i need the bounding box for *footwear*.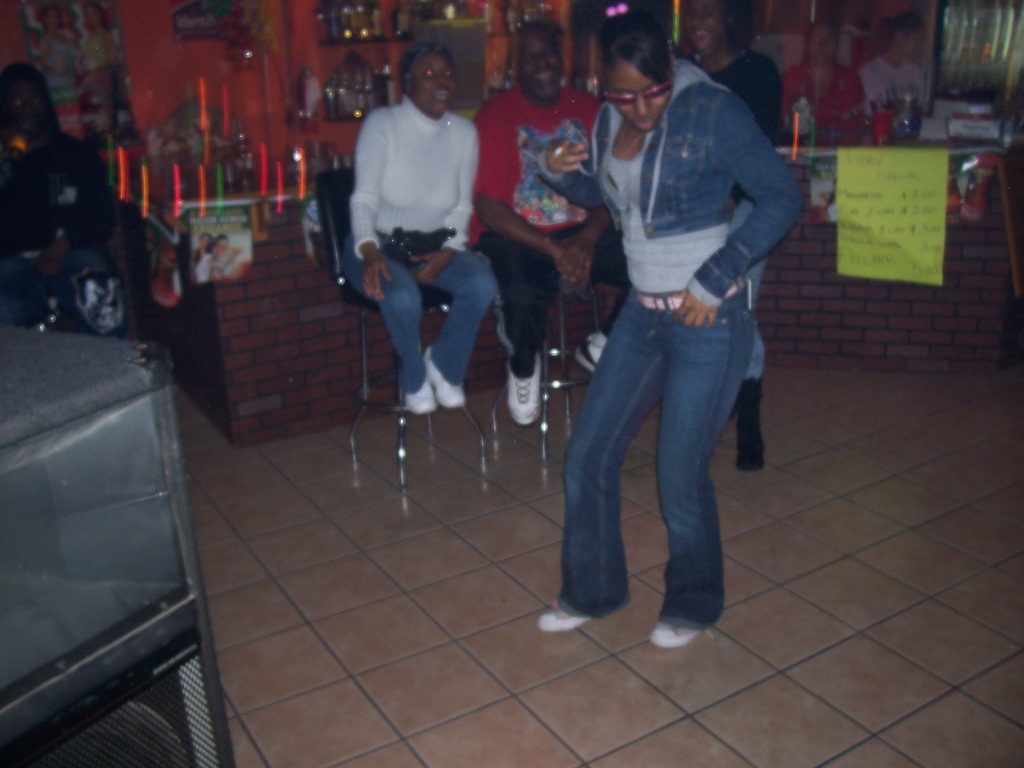
Here it is: 405:376:440:412.
